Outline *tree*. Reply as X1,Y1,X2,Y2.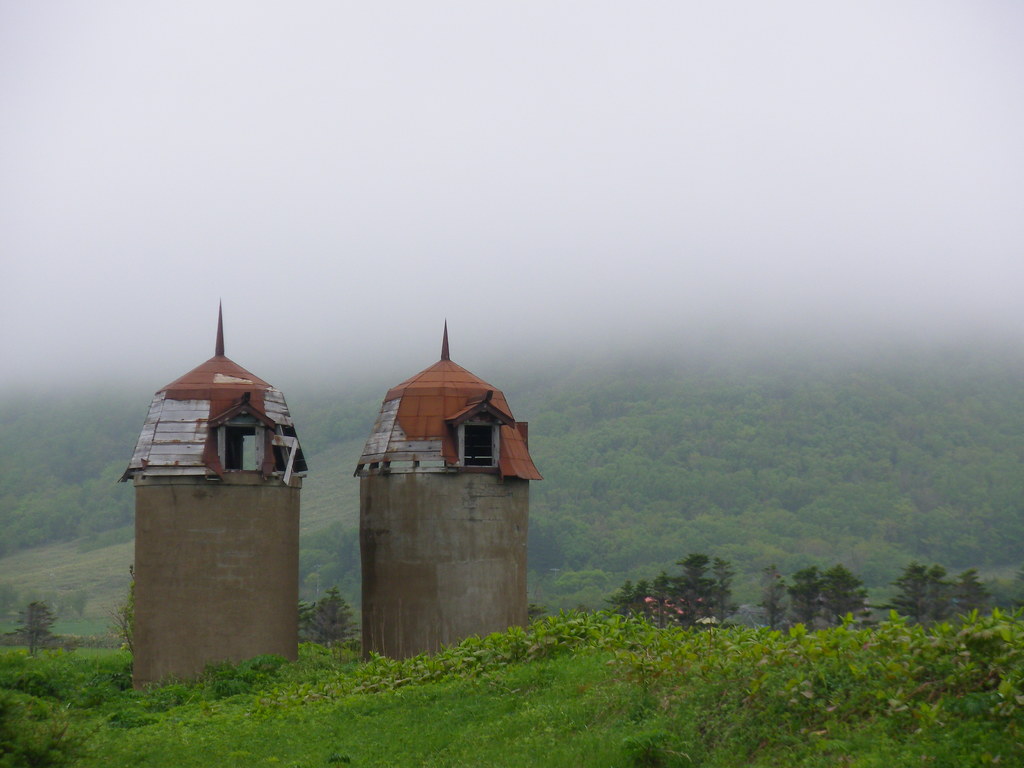
819,567,860,645.
